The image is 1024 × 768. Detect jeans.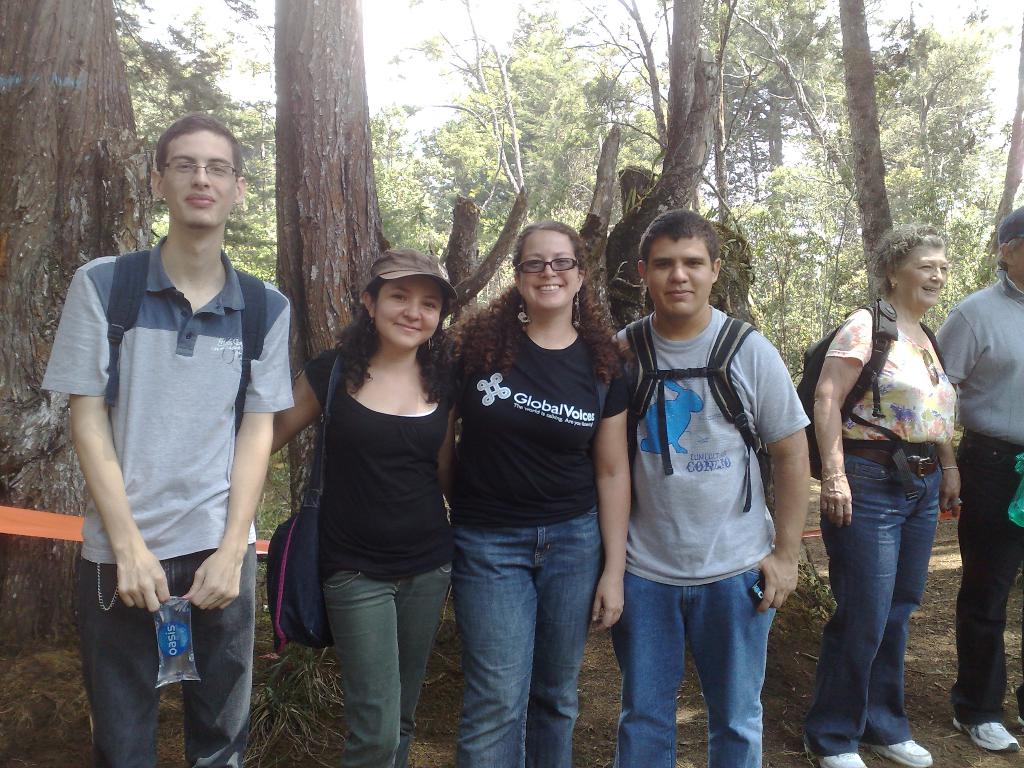
Detection: (x1=456, y1=503, x2=607, y2=767).
